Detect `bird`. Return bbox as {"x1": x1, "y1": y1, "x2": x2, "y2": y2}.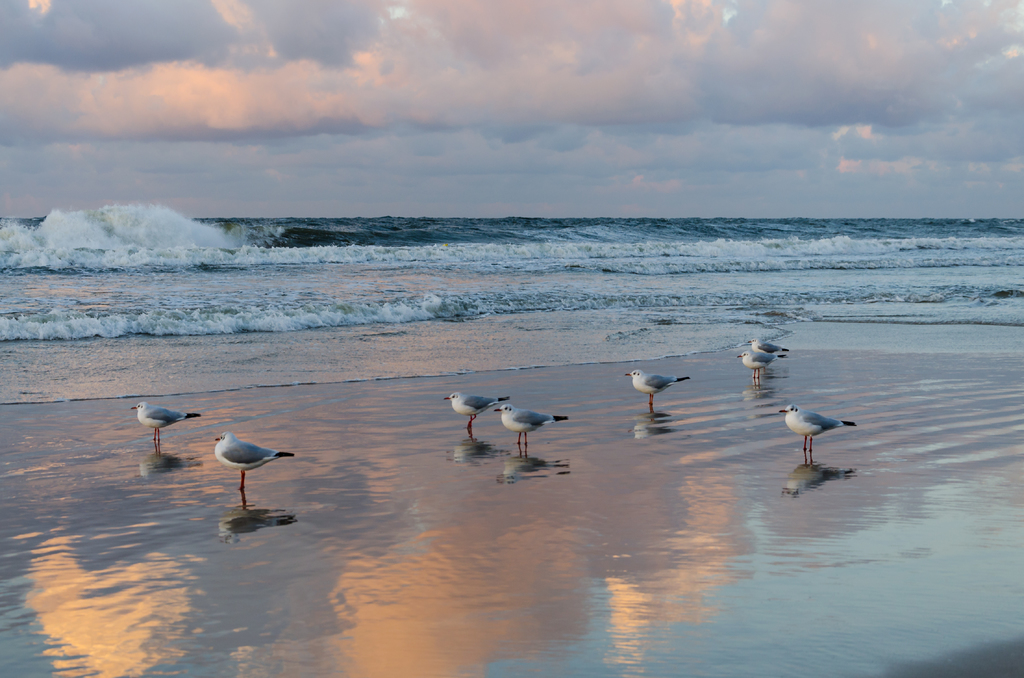
{"x1": 131, "y1": 403, "x2": 201, "y2": 441}.
